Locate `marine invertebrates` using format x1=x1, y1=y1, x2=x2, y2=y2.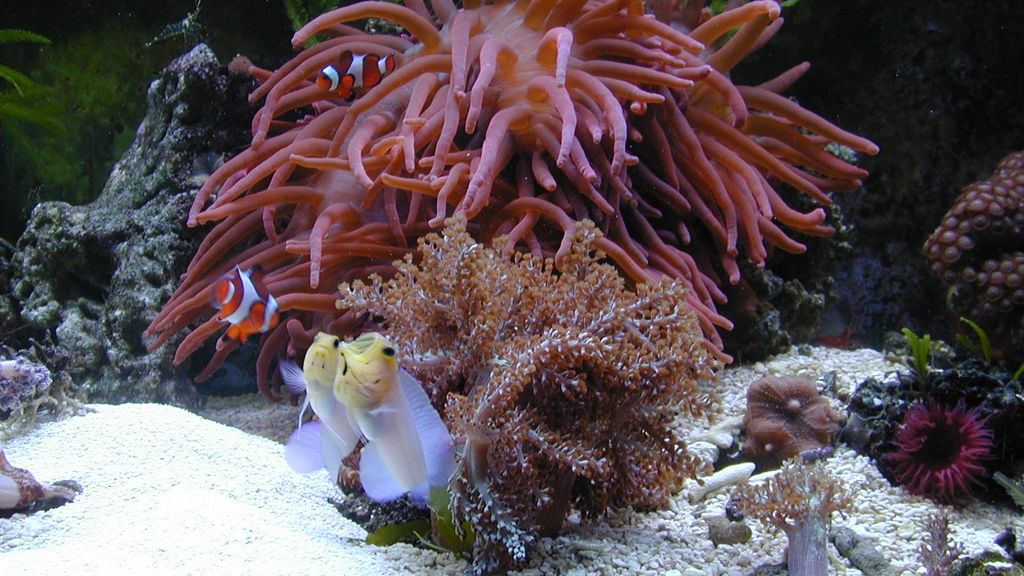
x1=273, y1=172, x2=755, y2=562.
